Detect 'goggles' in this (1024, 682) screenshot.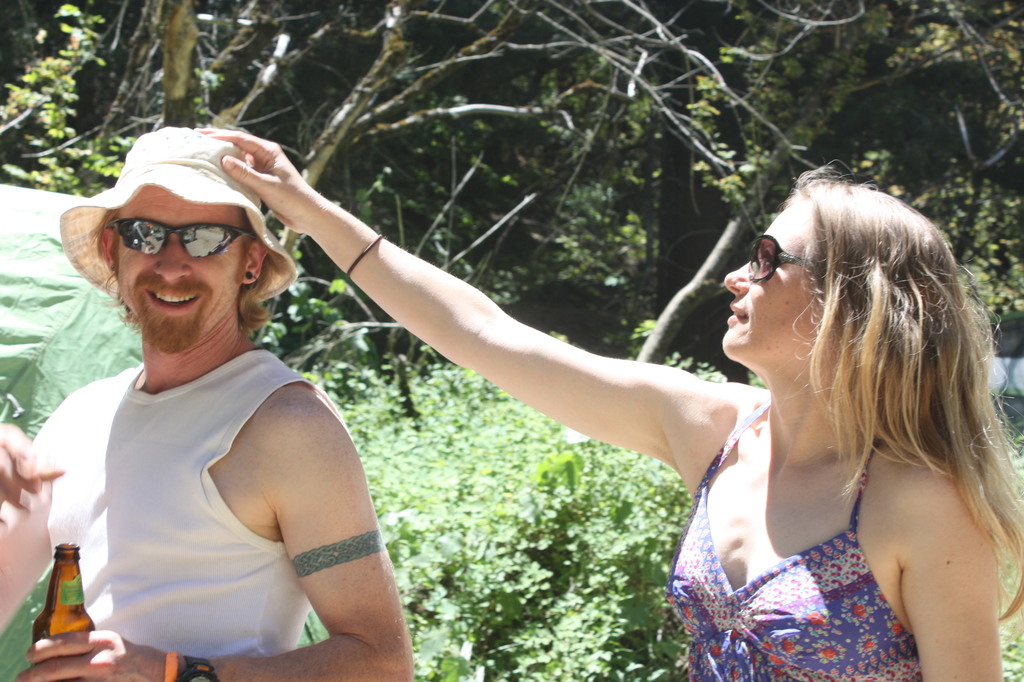
Detection: l=80, t=209, r=252, b=265.
